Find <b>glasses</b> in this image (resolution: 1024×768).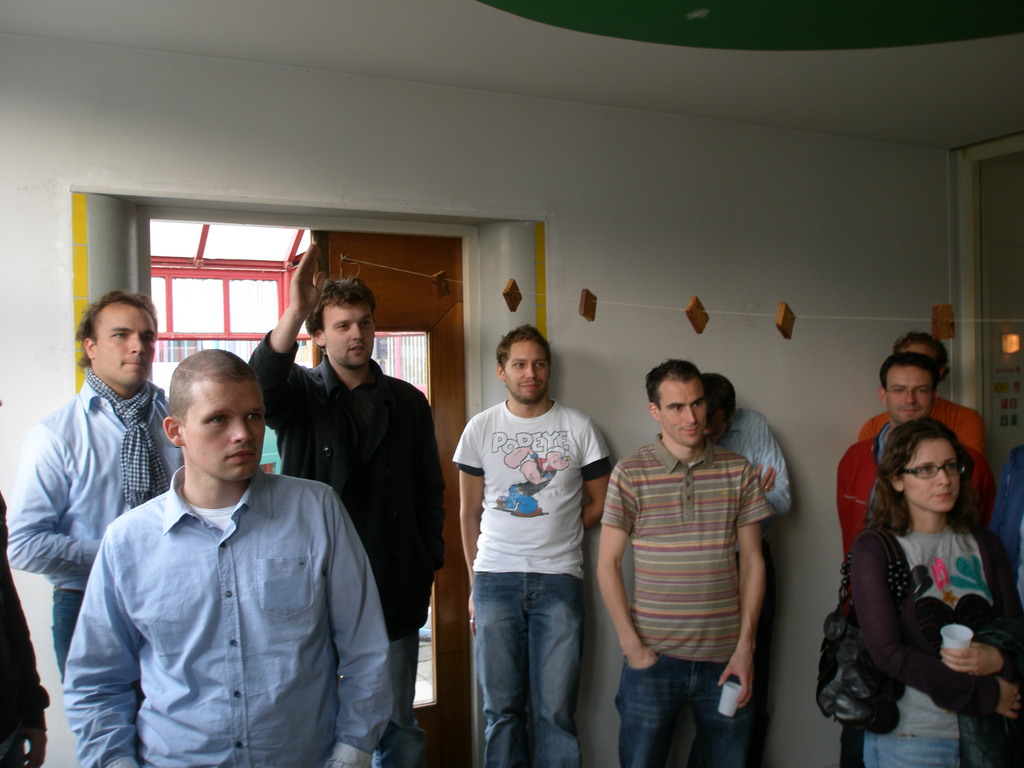
BBox(903, 458, 973, 471).
